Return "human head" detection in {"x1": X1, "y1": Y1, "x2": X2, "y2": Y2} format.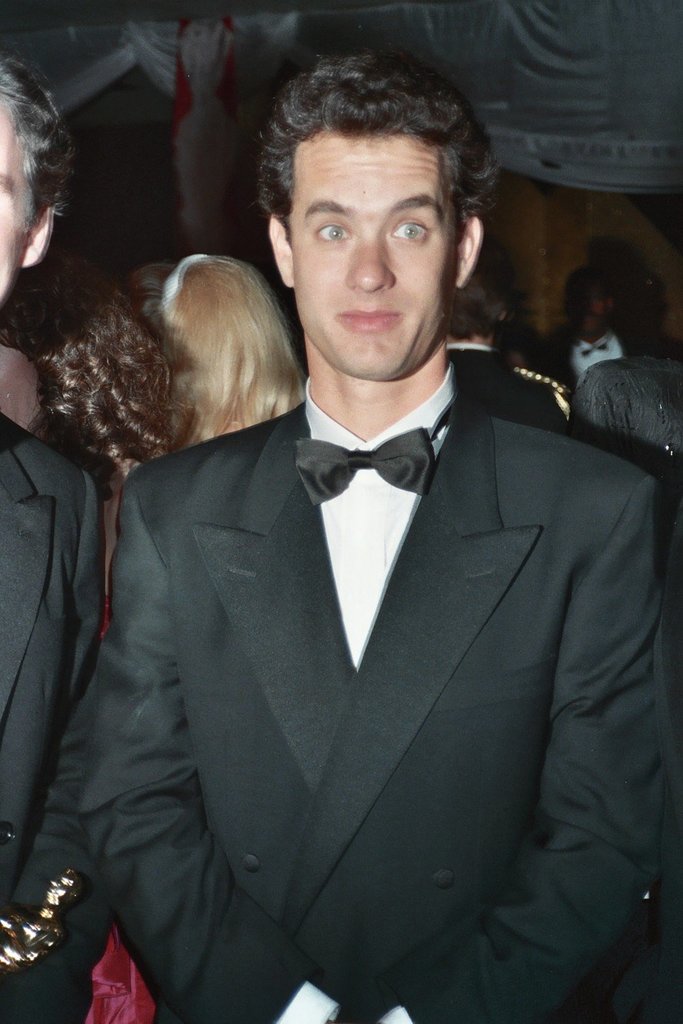
{"x1": 444, "y1": 274, "x2": 514, "y2": 354}.
